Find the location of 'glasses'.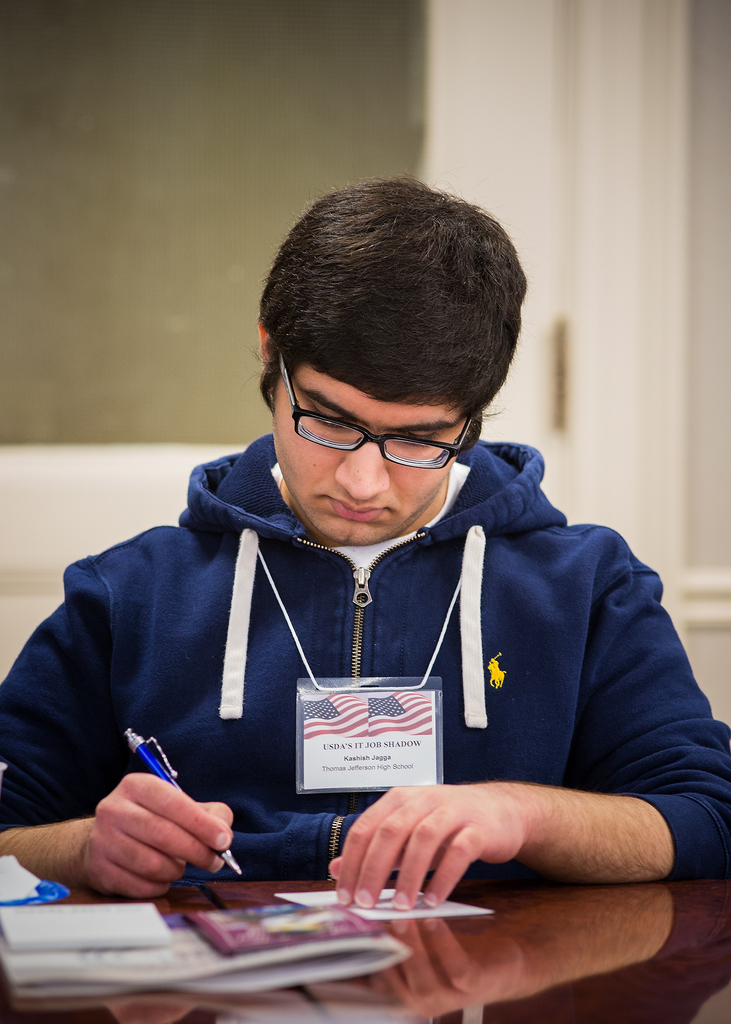
Location: {"x1": 278, "y1": 361, "x2": 471, "y2": 470}.
